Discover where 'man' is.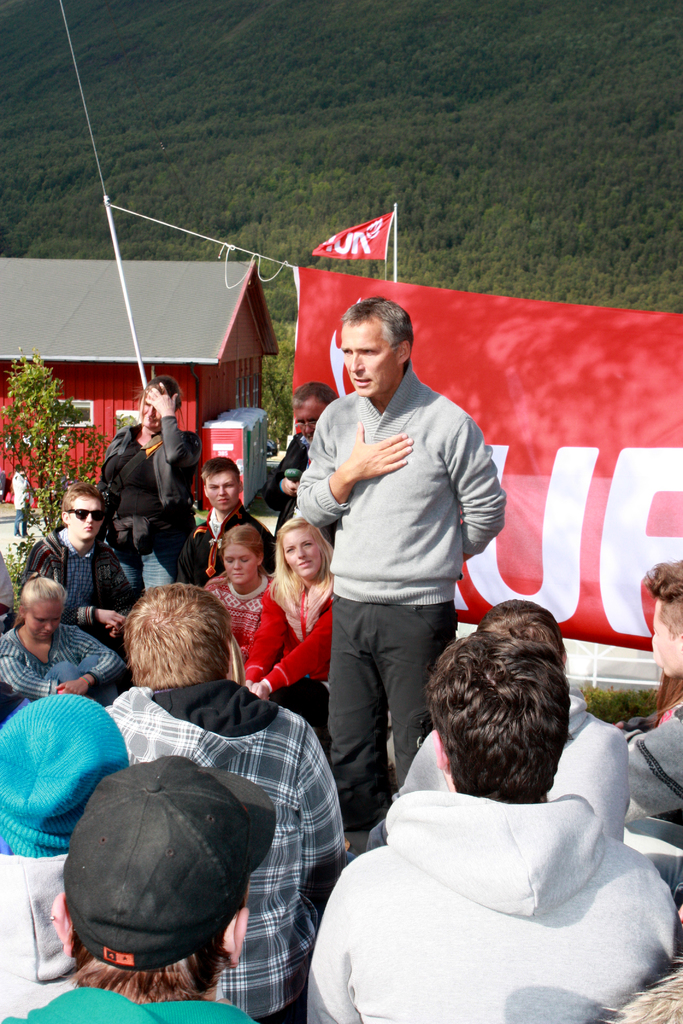
Discovered at 296,631,681,1023.
